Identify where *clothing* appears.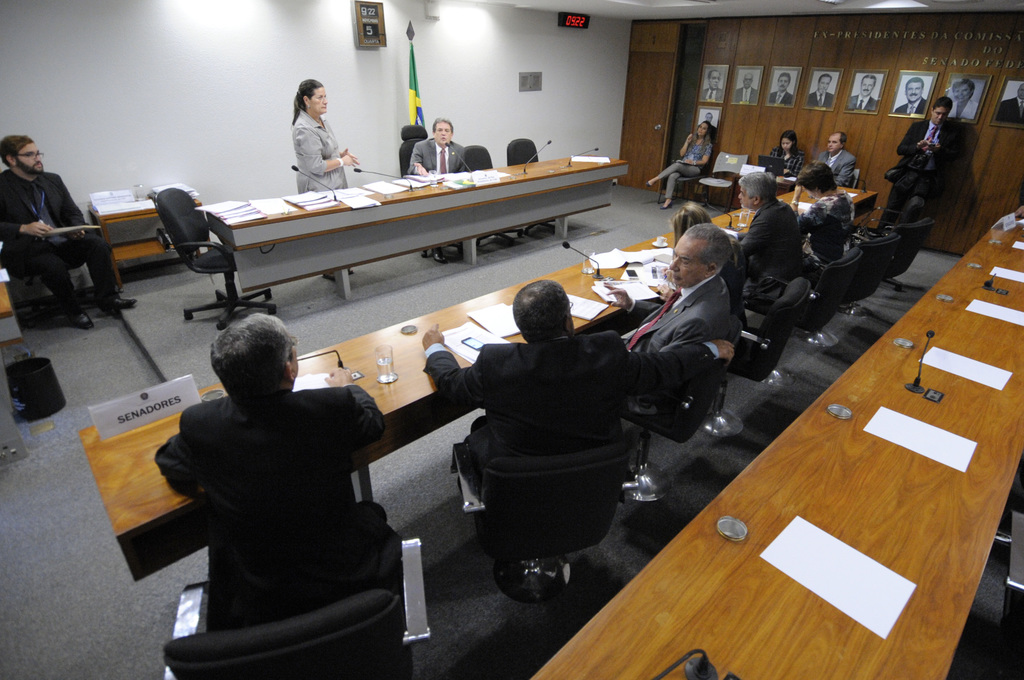
Appears at detection(812, 150, 854, 193).
